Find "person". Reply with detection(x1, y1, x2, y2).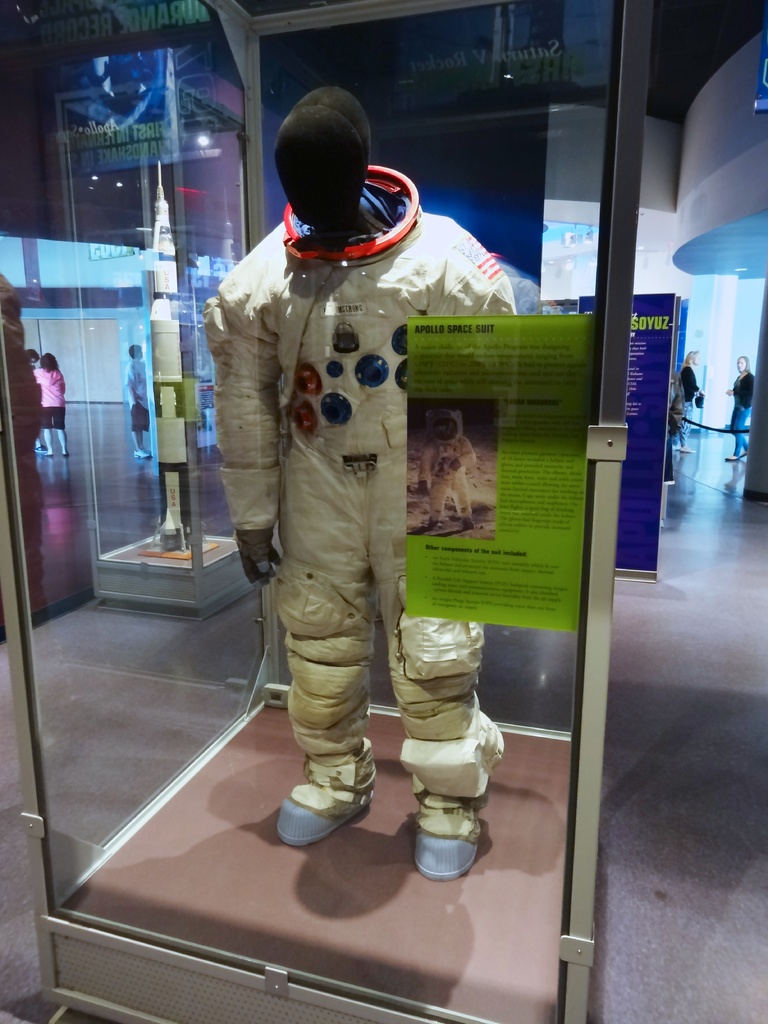
detection(673, 348, 707, 460).
